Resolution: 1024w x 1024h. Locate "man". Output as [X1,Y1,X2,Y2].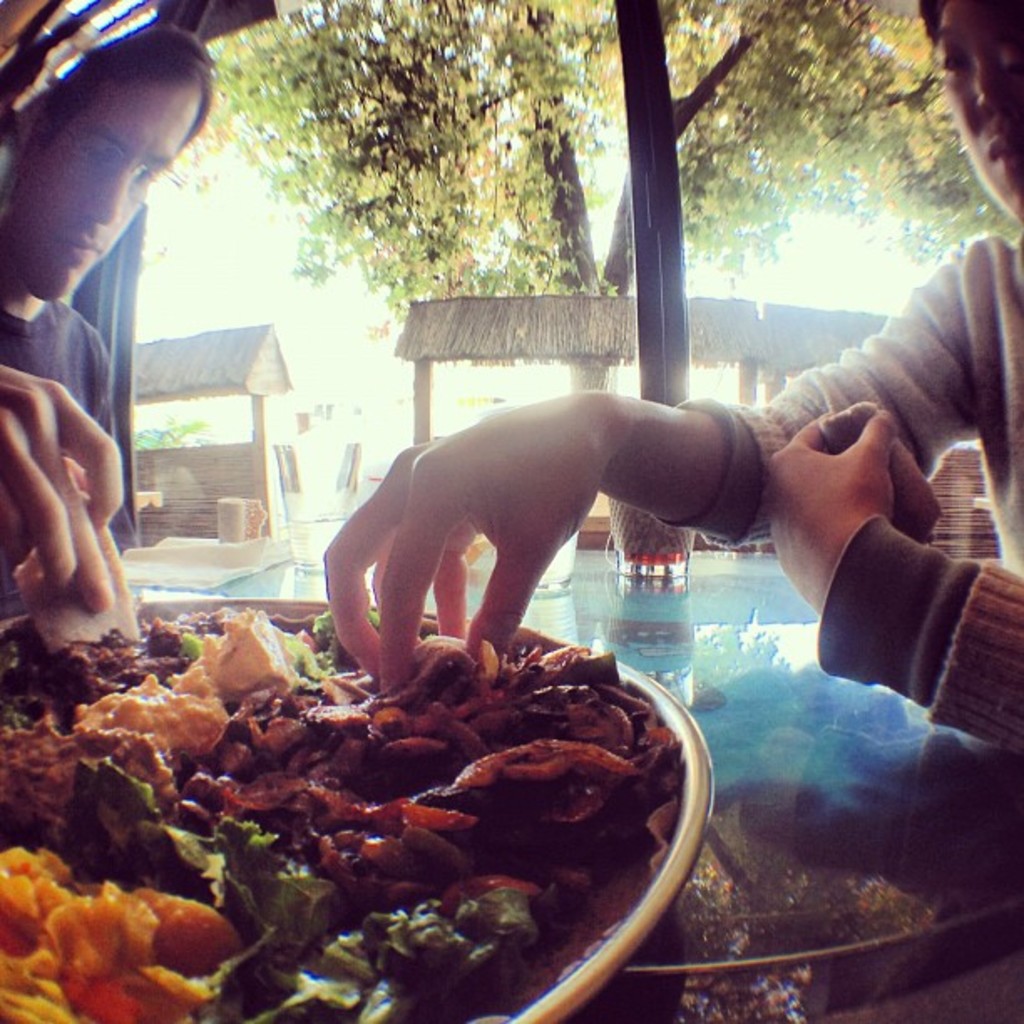
[321,0,1022,761].
